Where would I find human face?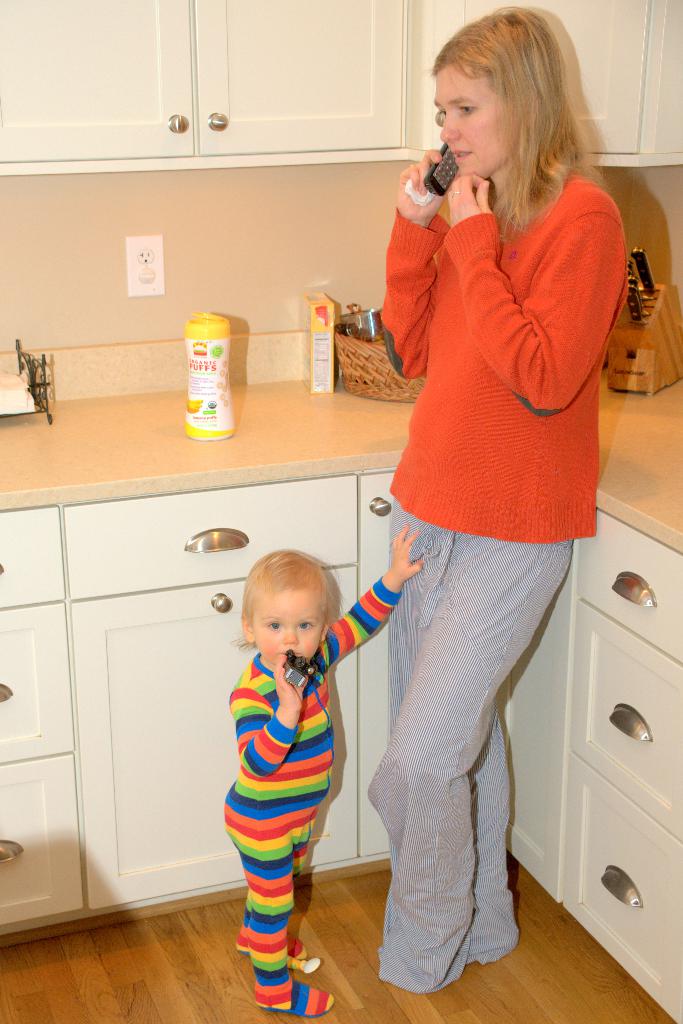
At BBox(434, 67, 505, 177).
